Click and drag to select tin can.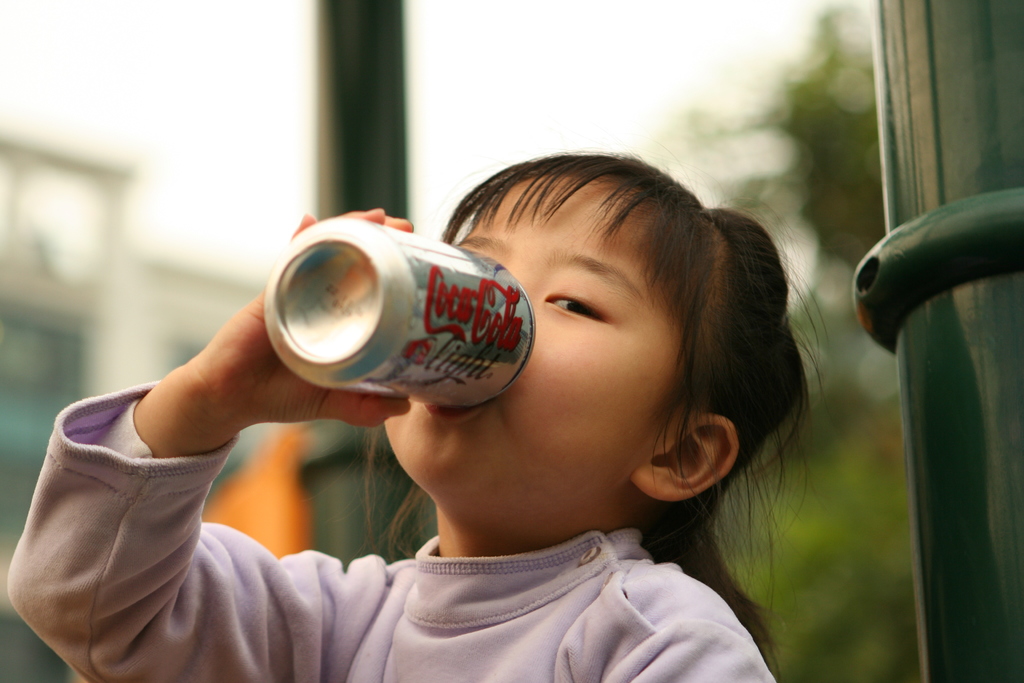
Selection: select_region(262, 213, 539, 409).
